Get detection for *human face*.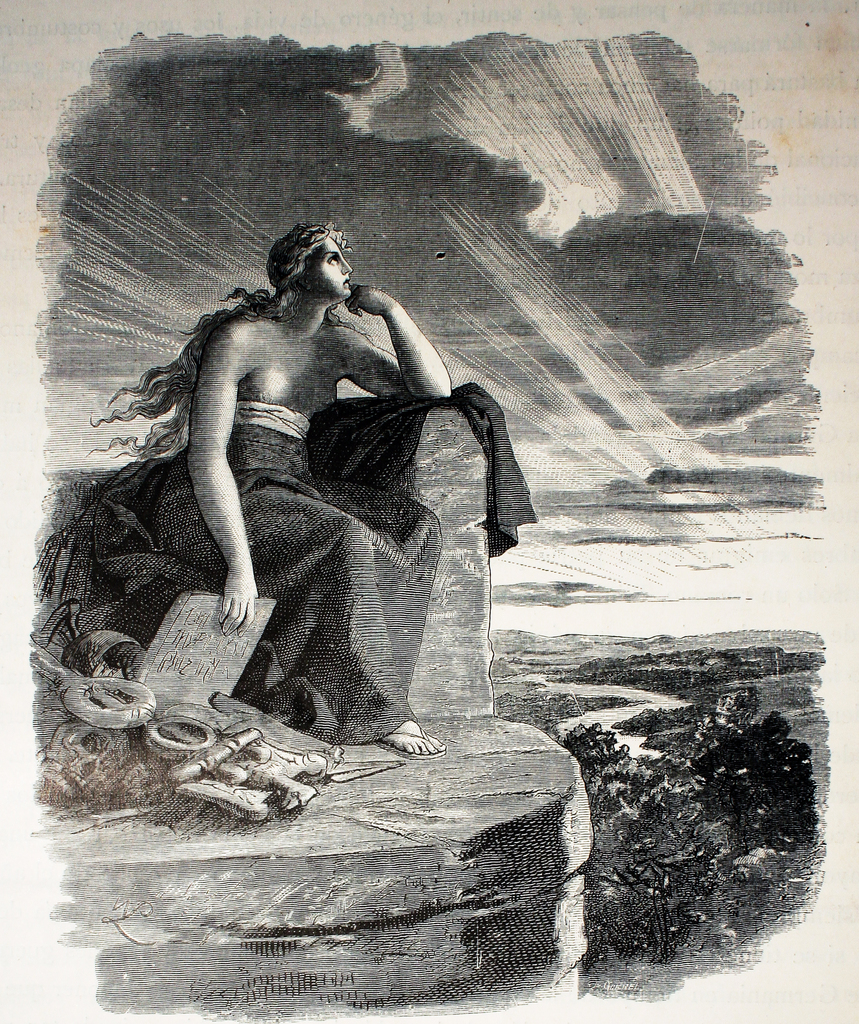
Detection: Rect(303, 235, 353, 297).
